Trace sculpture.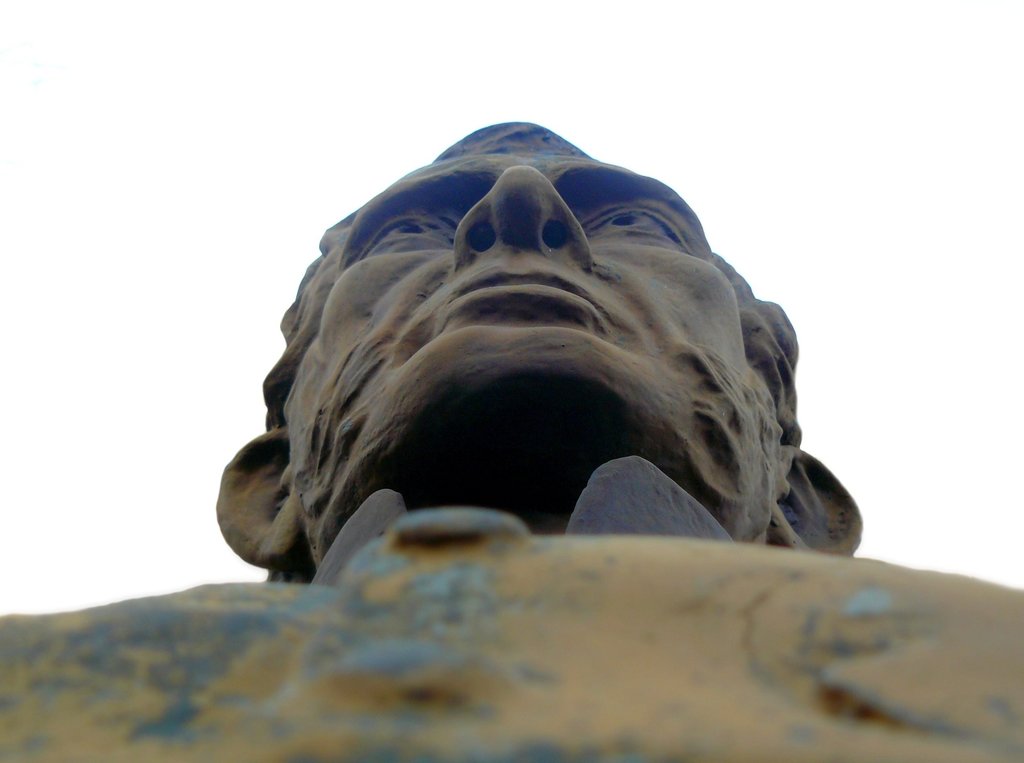
Traced to box(0, 75, 1023, 762).
